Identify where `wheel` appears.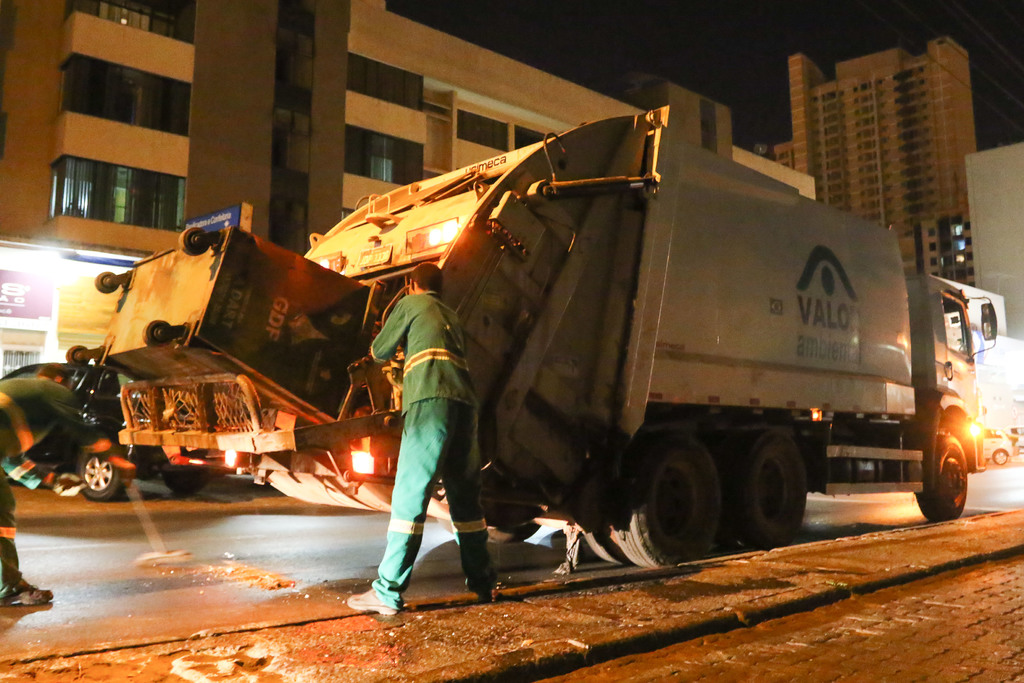
Appears at bbox=(579, 531, 637, 573).
